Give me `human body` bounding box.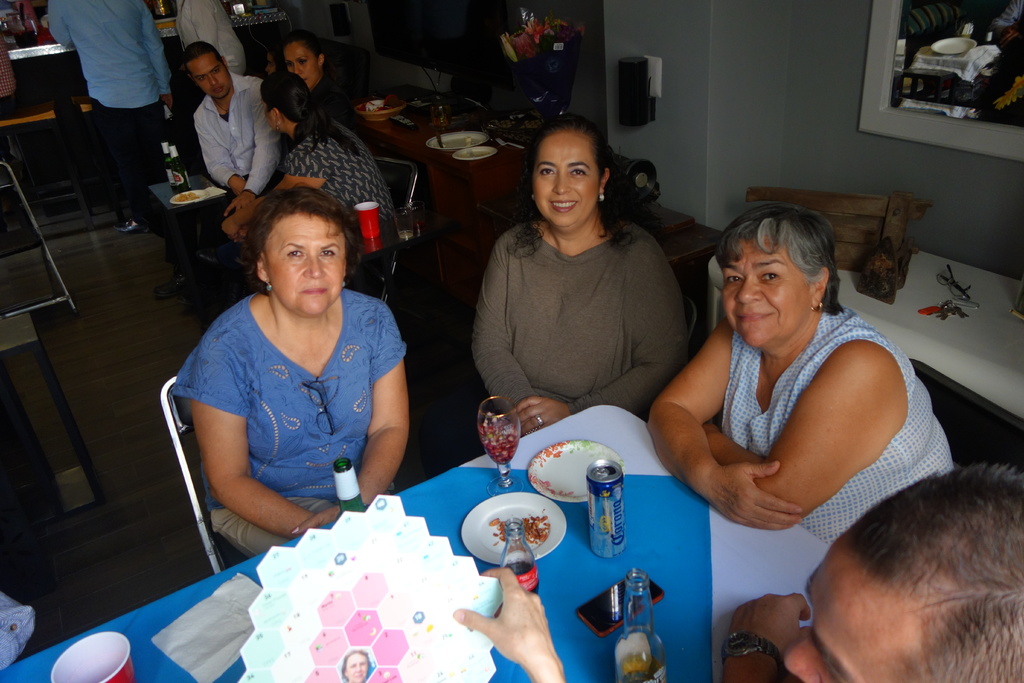
(198,82,257,220).
